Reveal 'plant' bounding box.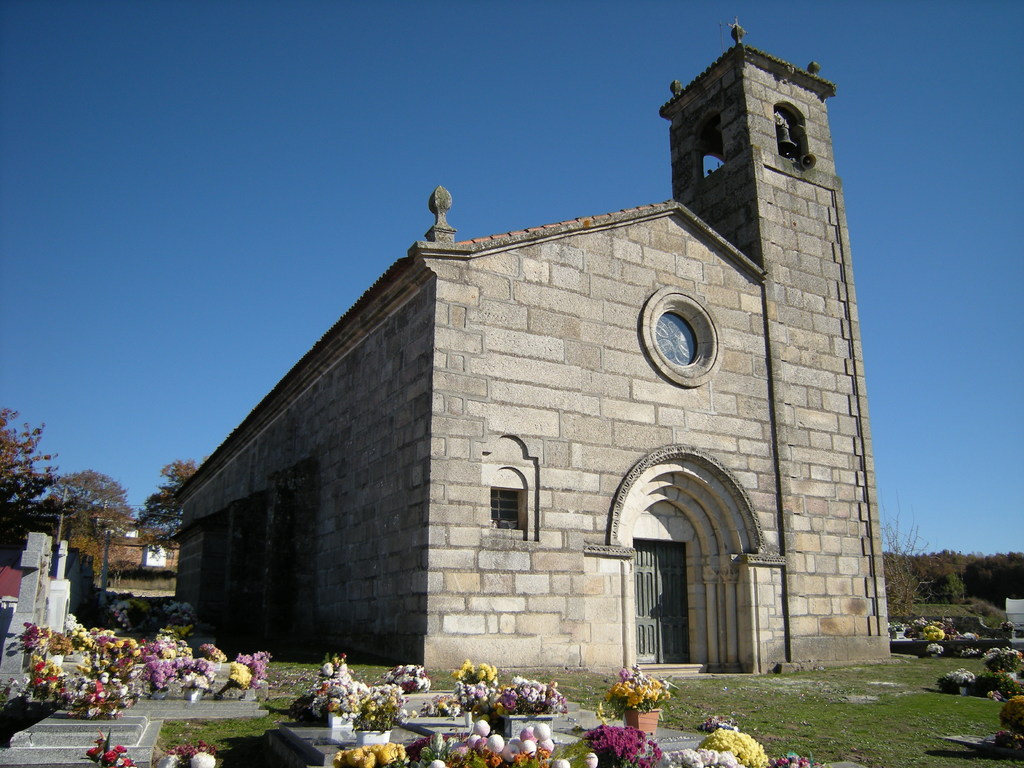
Revealed: bbox=(500, 667, 575, 732).
